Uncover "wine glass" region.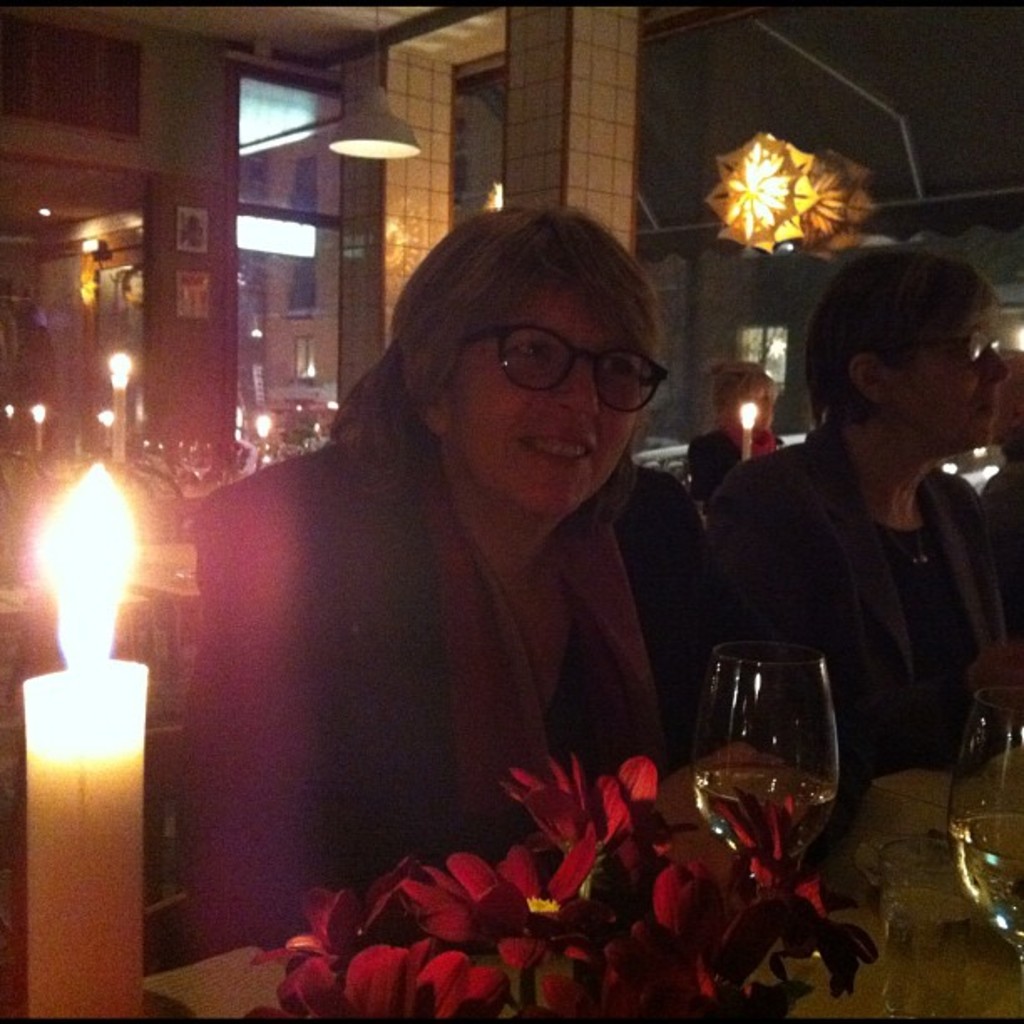
Uncovered: [696, 643, 842, 893].
